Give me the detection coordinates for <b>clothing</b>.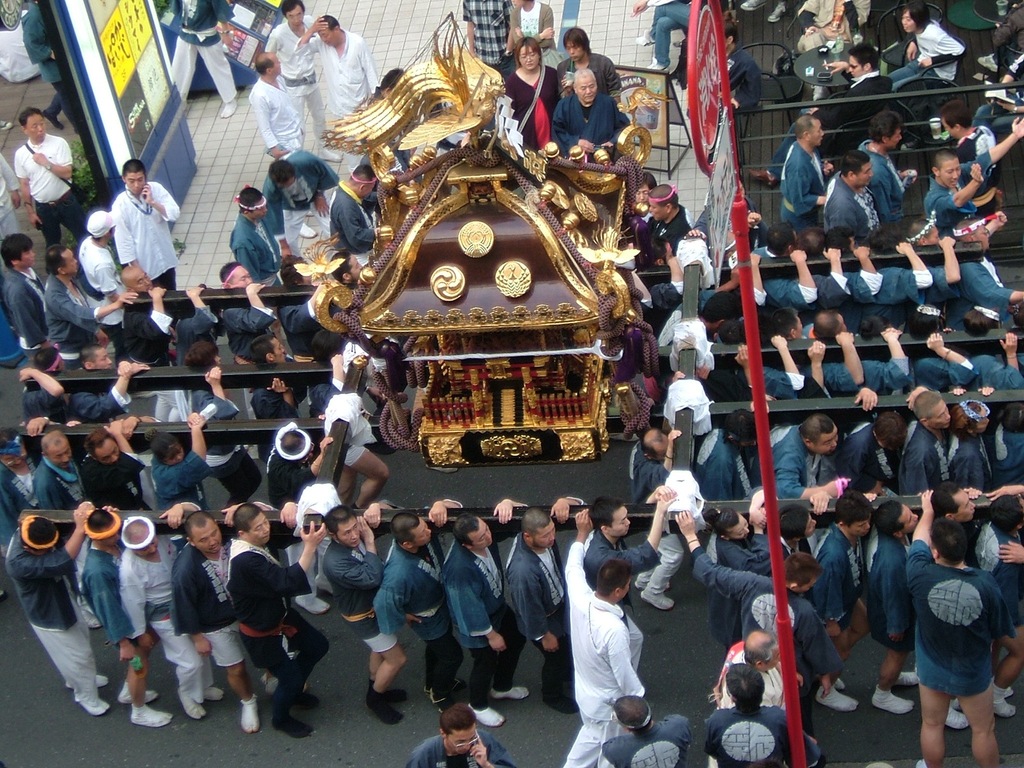
[x1=924, y1=148, x2=1000, y2=231].
